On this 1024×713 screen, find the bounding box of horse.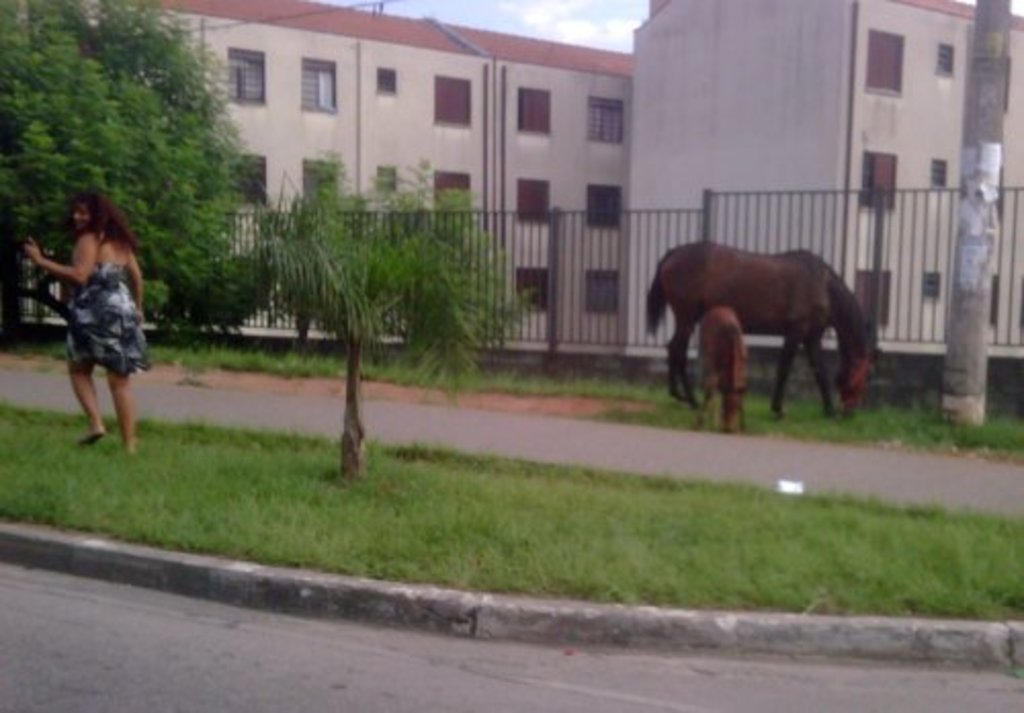
Bounding box: 643:236:881:420.
